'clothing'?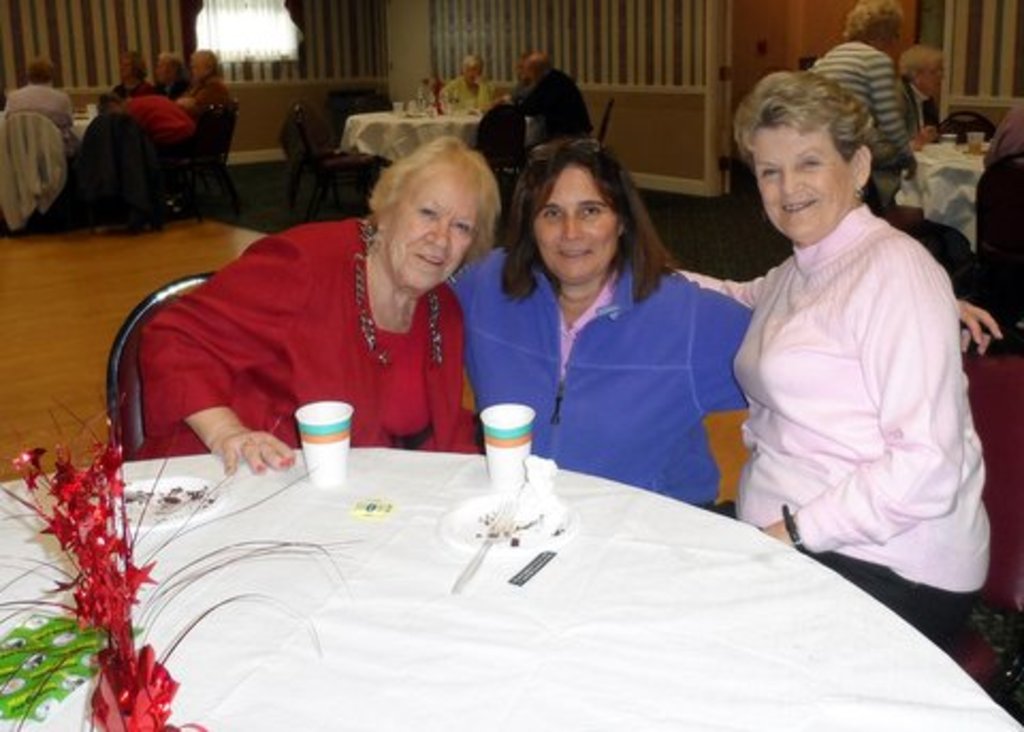
region(894, 73, 939, 137)
